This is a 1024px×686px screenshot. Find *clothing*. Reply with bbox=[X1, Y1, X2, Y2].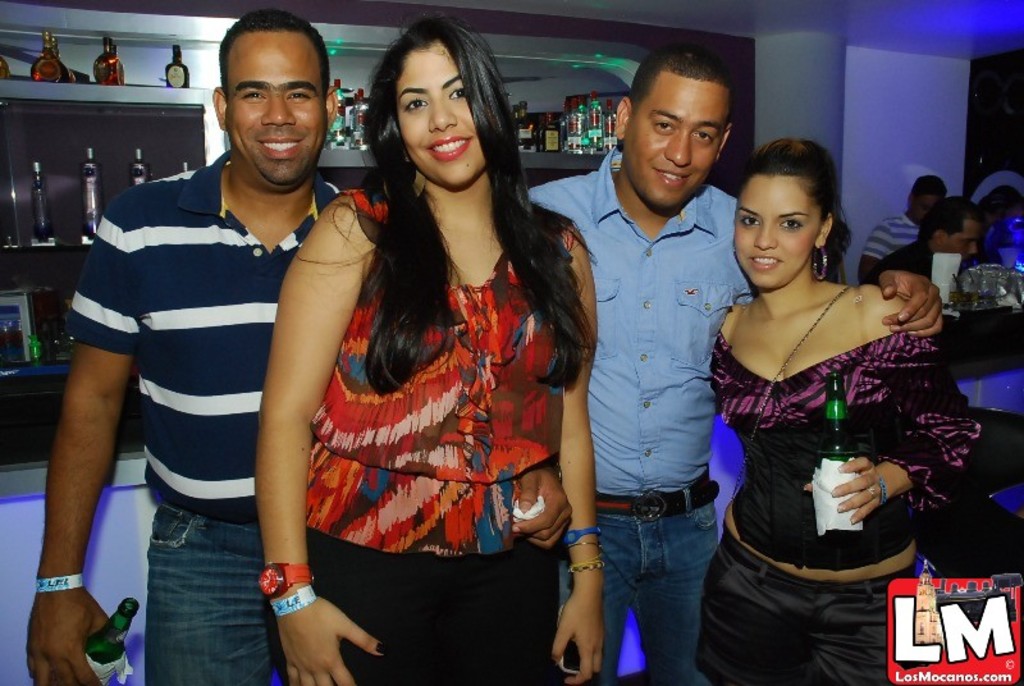
bbox=[525, 154, 733, 685].
